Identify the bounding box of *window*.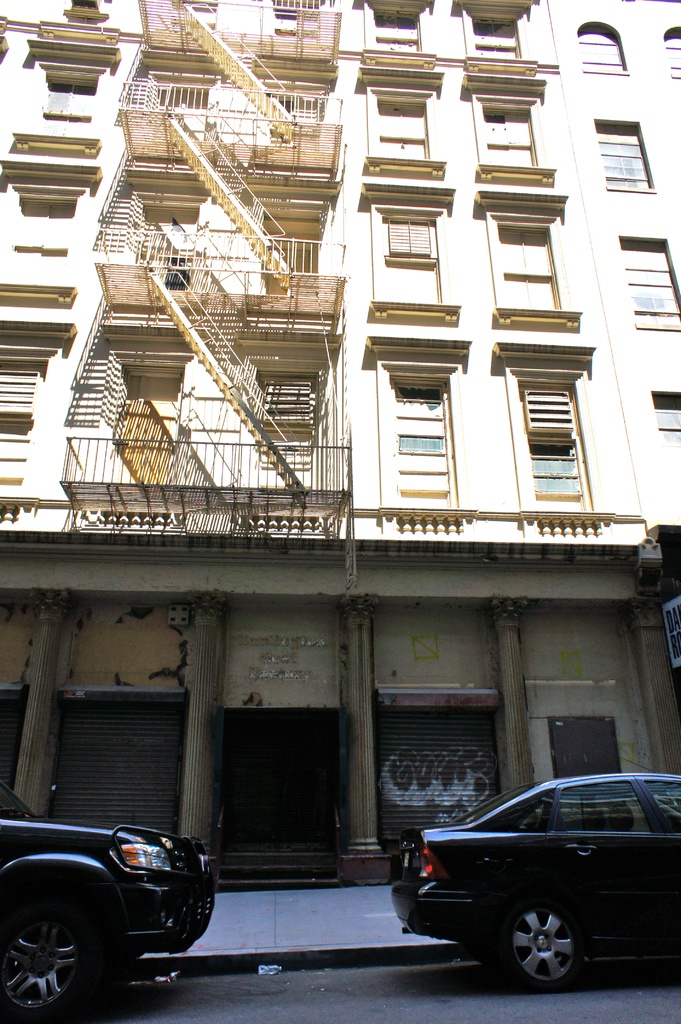
(x1=374, y1=13, x2=425, y2=54).
